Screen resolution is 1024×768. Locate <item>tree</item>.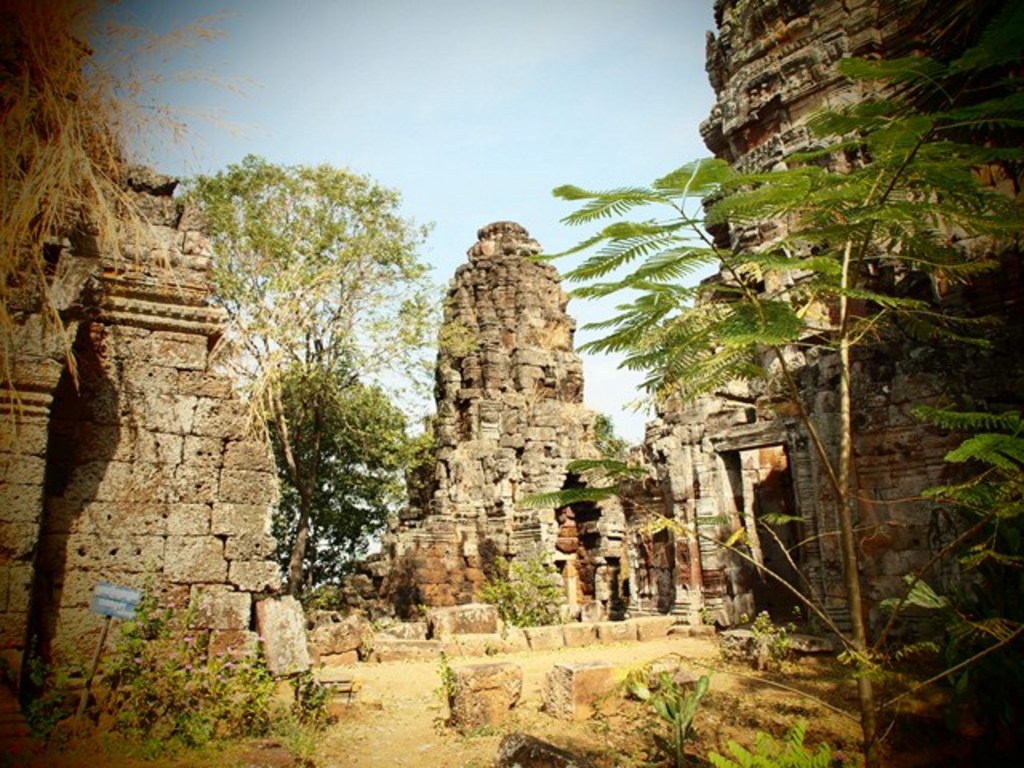
<bbox>242, 365, 442, 590</bbox>.
